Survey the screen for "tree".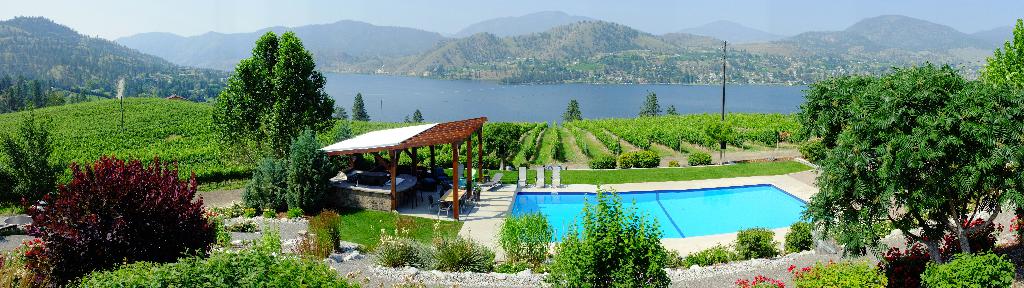
Survey found: [641,92,664,117].
